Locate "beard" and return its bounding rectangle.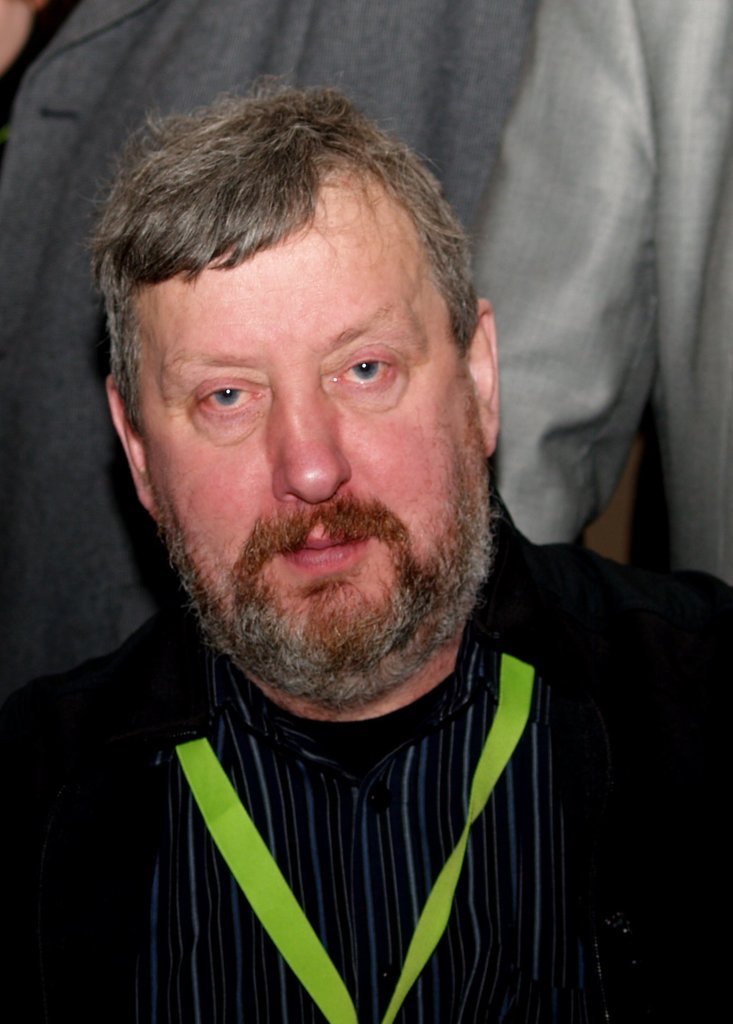
crop(146, 490, 496, 715).
